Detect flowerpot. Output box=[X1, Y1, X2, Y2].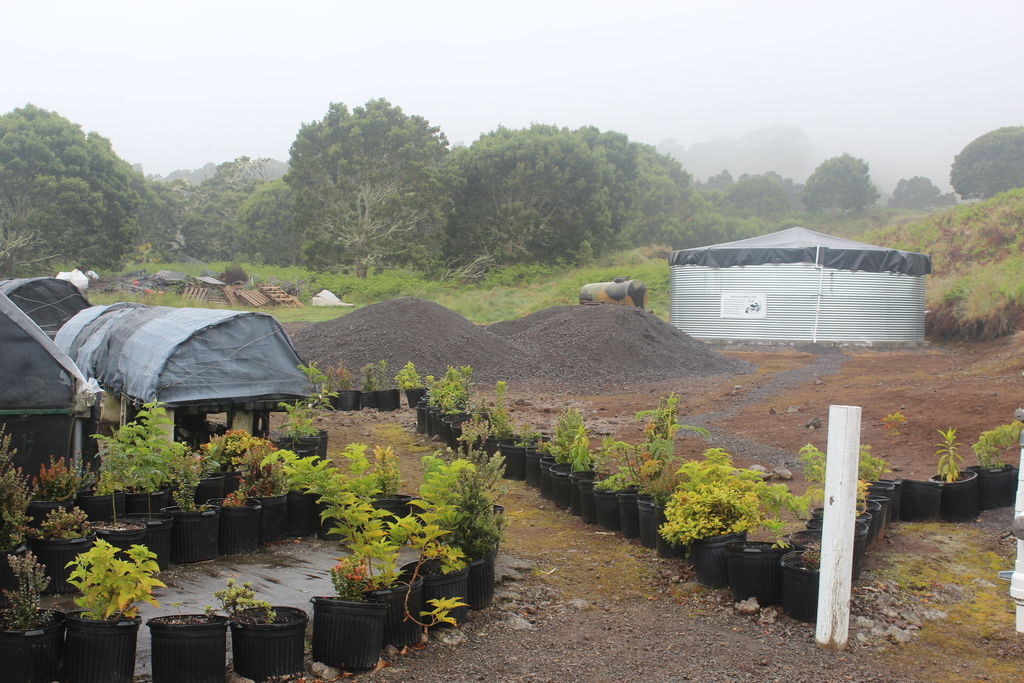
box=[934, 468, 979, 523].
